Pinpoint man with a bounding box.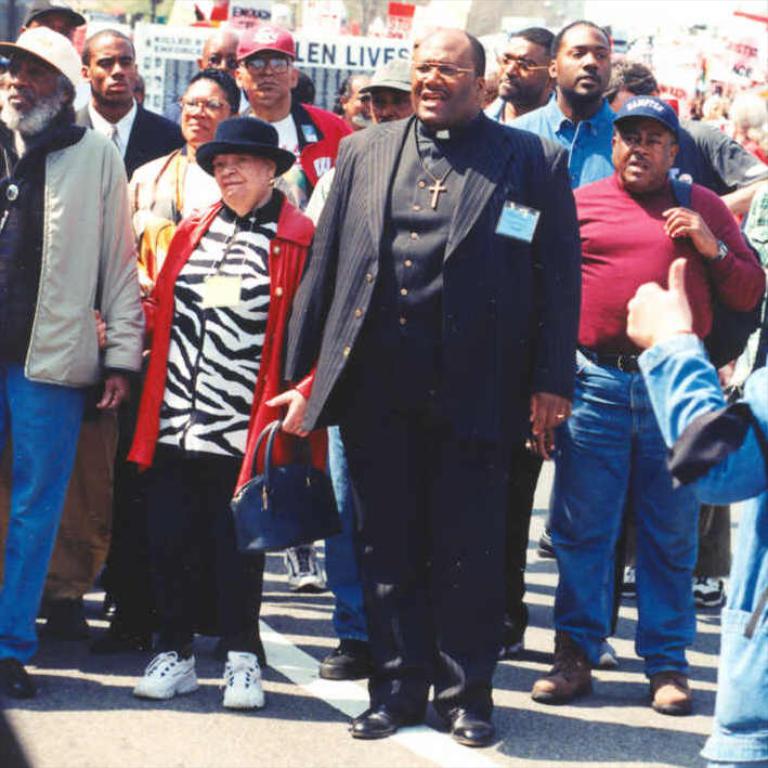
region(0, 378, 116, 638).
